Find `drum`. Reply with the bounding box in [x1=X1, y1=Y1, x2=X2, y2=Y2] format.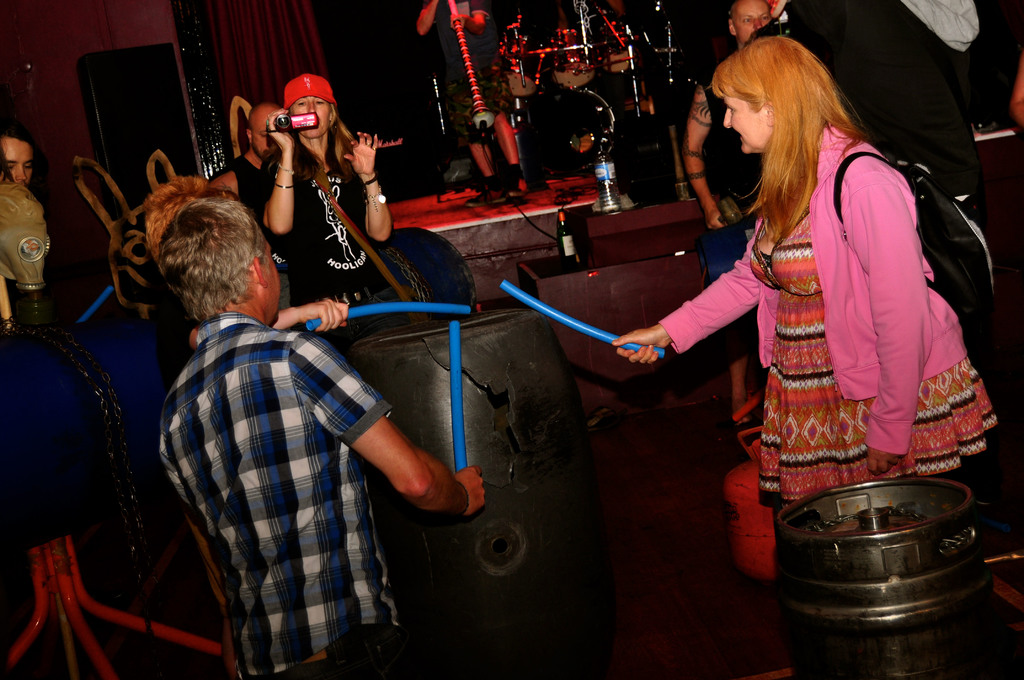
[x1=555, y1=30, x2=593, y2=85].
